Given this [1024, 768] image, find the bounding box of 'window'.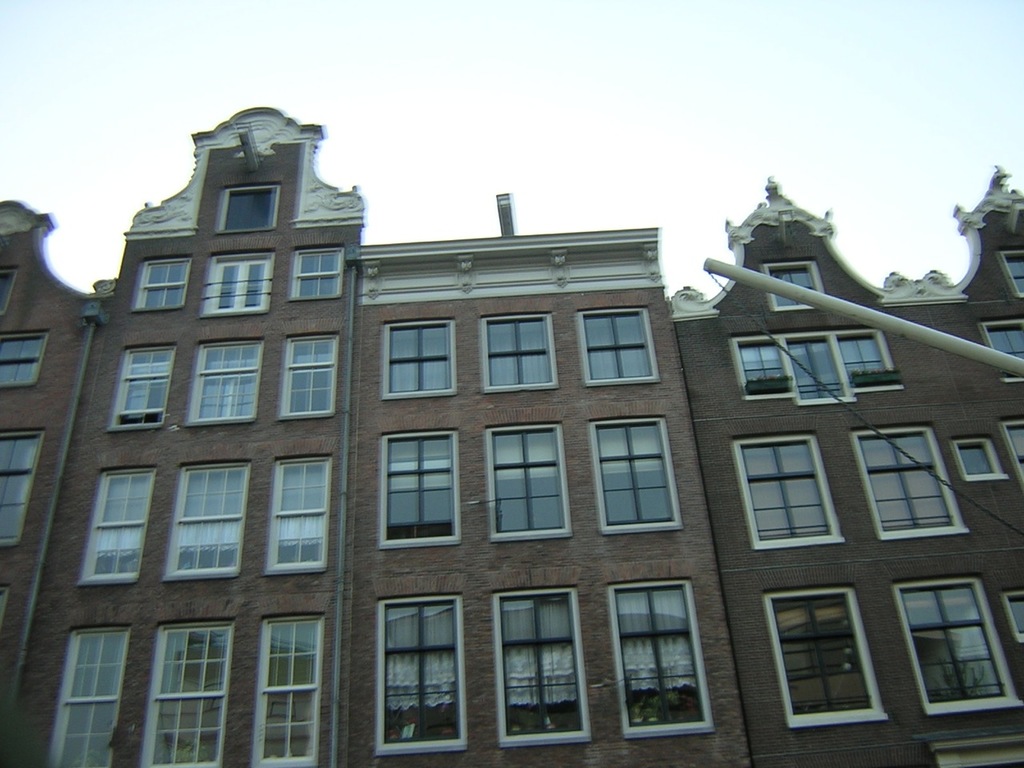
<region>182, 340, 268, 424</region>.
